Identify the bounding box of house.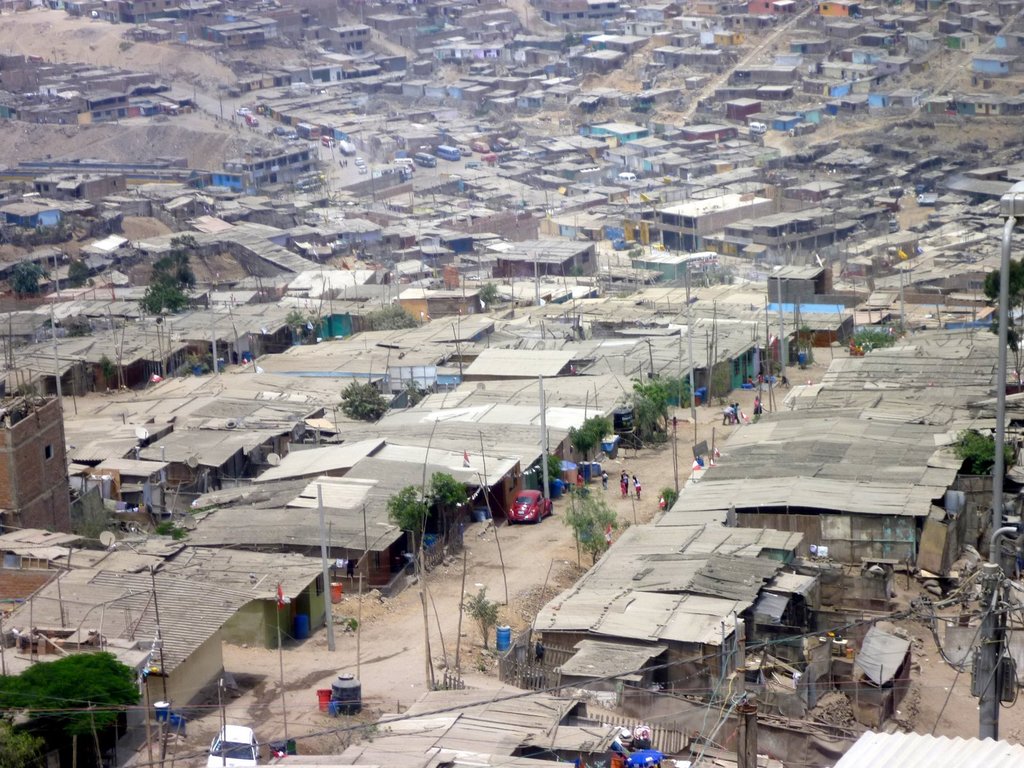
[left=76, top=450, right=159, bottom=528].
